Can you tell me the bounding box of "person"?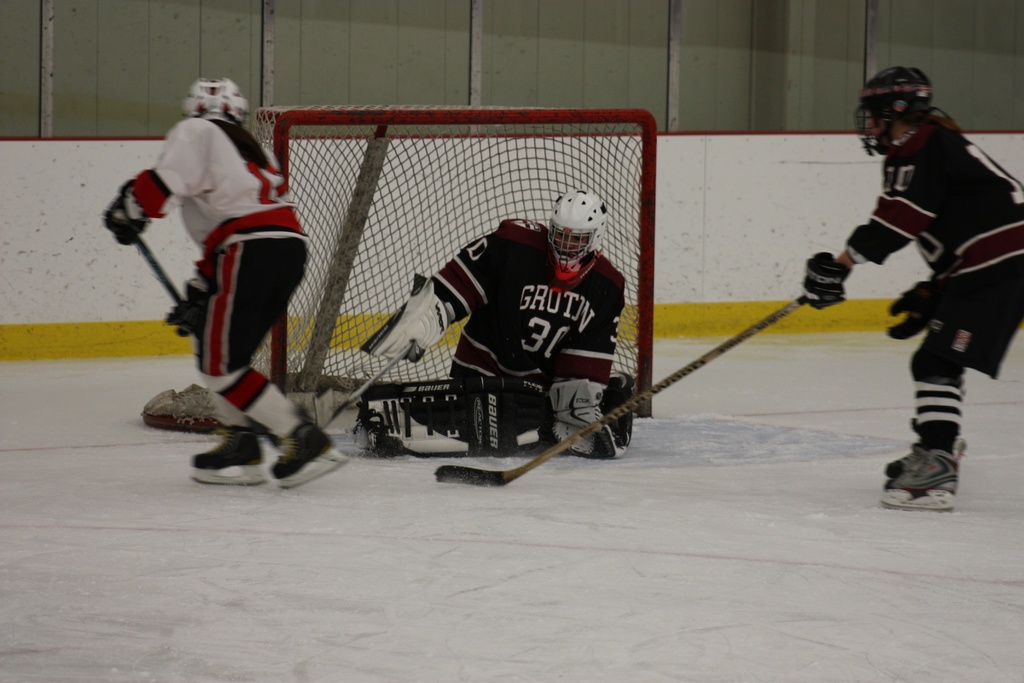
{"x1": 97, "y1": 78, "x2": 350, "y2": 490}.
